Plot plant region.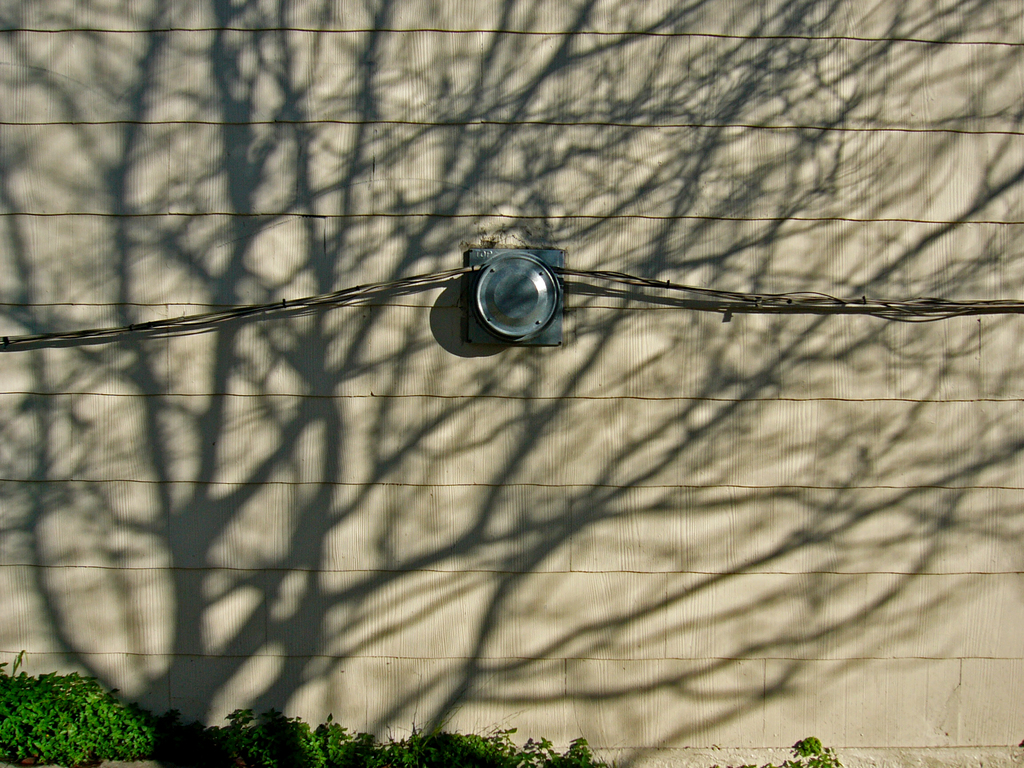
Plotted at [x1=207, y1=708, x2=332, y2=767].
